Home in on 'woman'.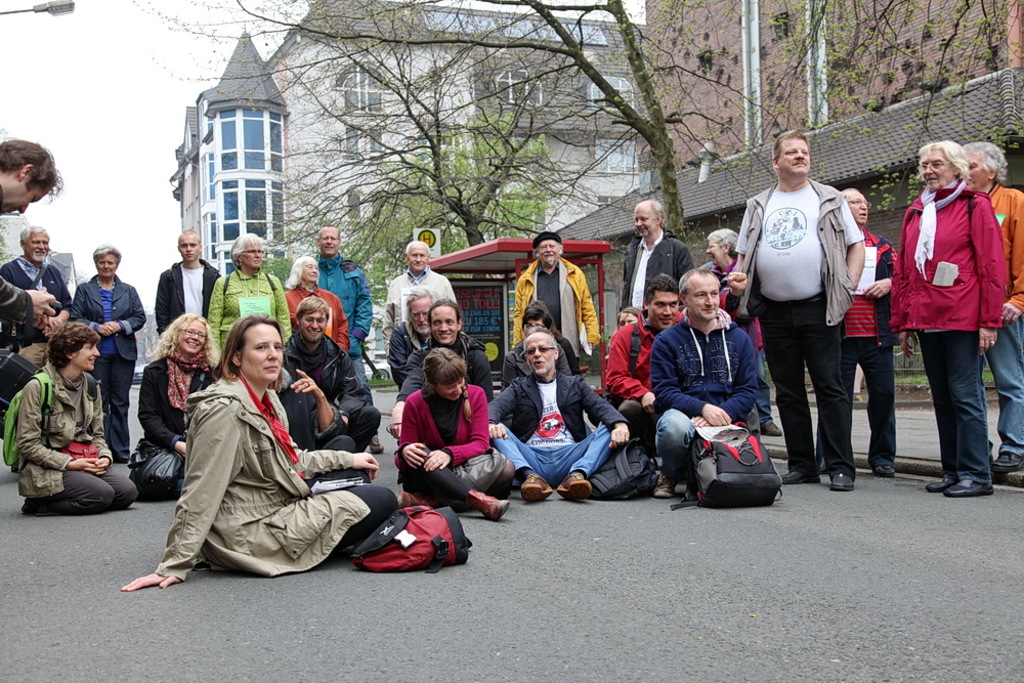
Homed in at <region>280, 252, 350, 351</region>.
